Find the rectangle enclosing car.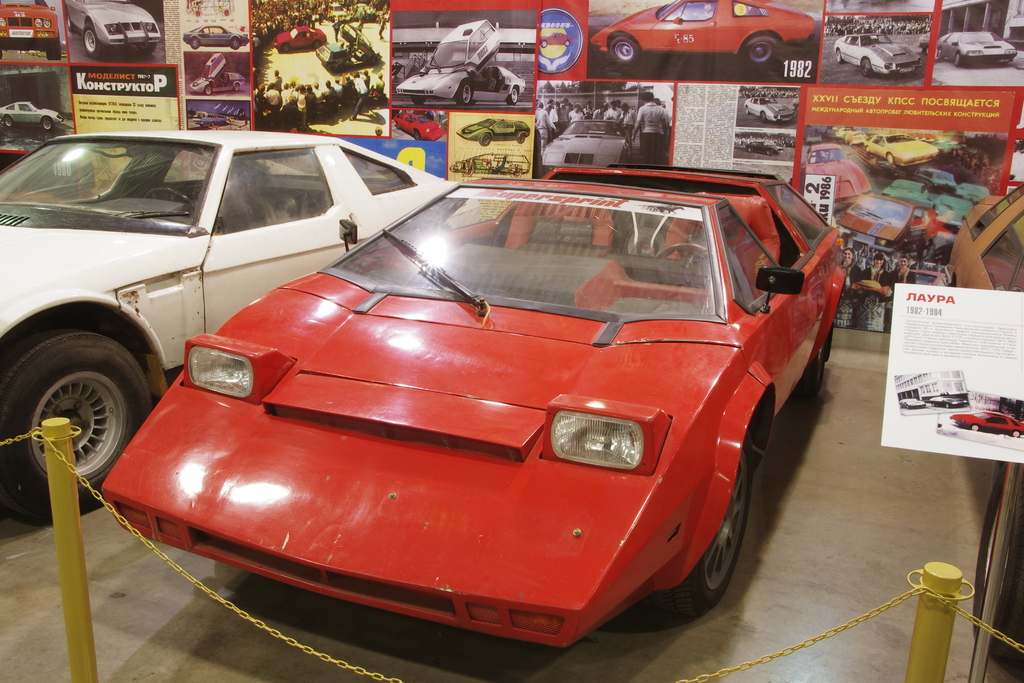
[934, 31, 1018, 68].
